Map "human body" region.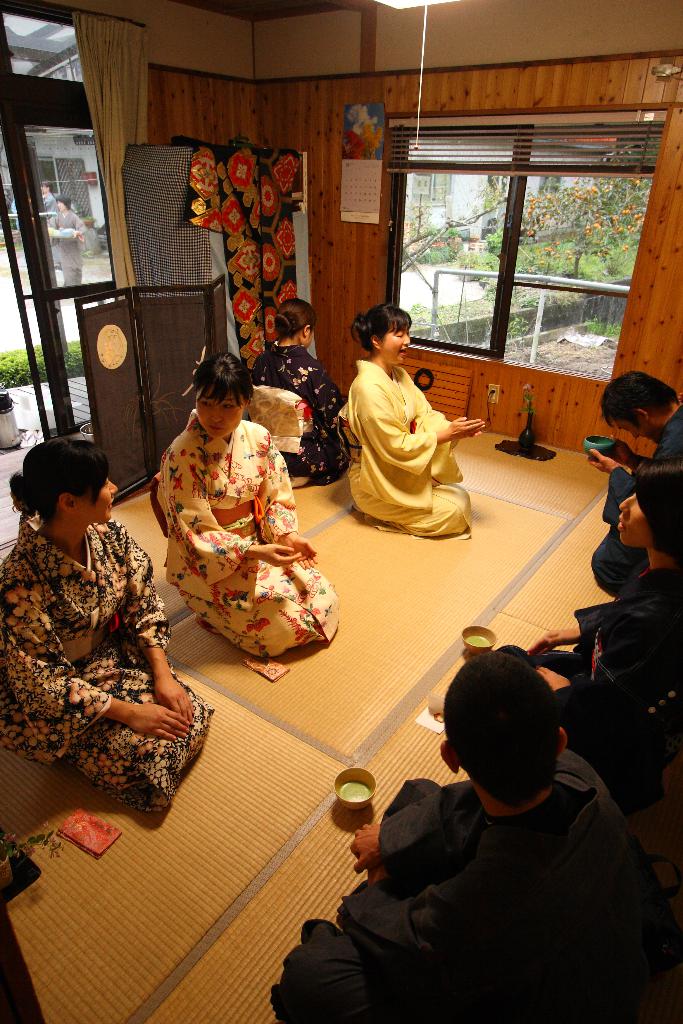
Mapped to bbox(347, 767, 673, 1023).
